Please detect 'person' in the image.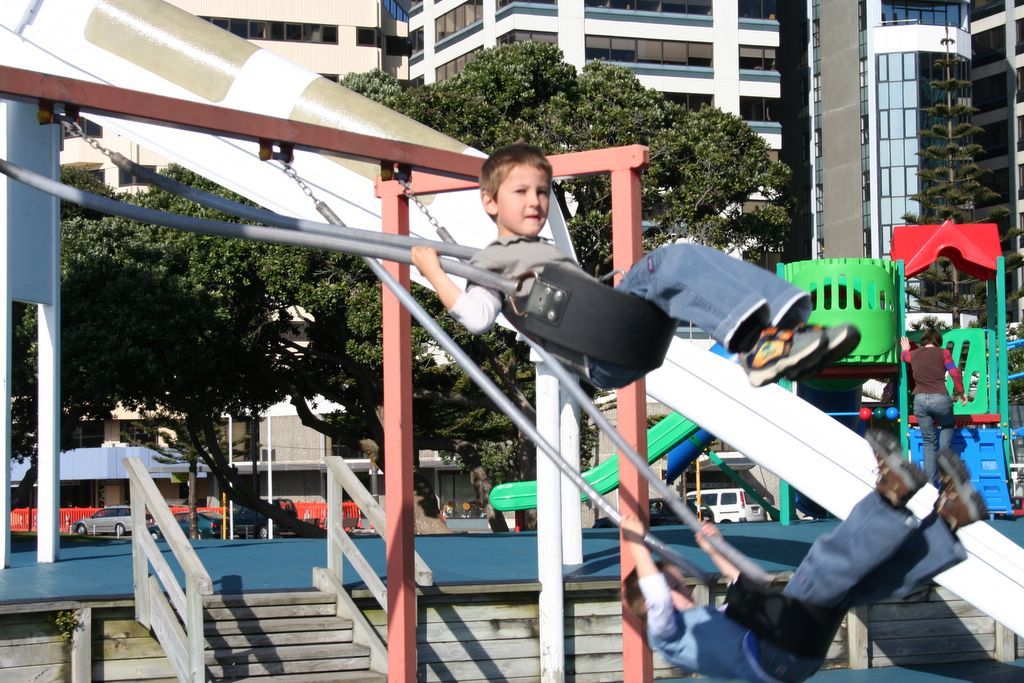
bbox(412, 142, 861, 389).
